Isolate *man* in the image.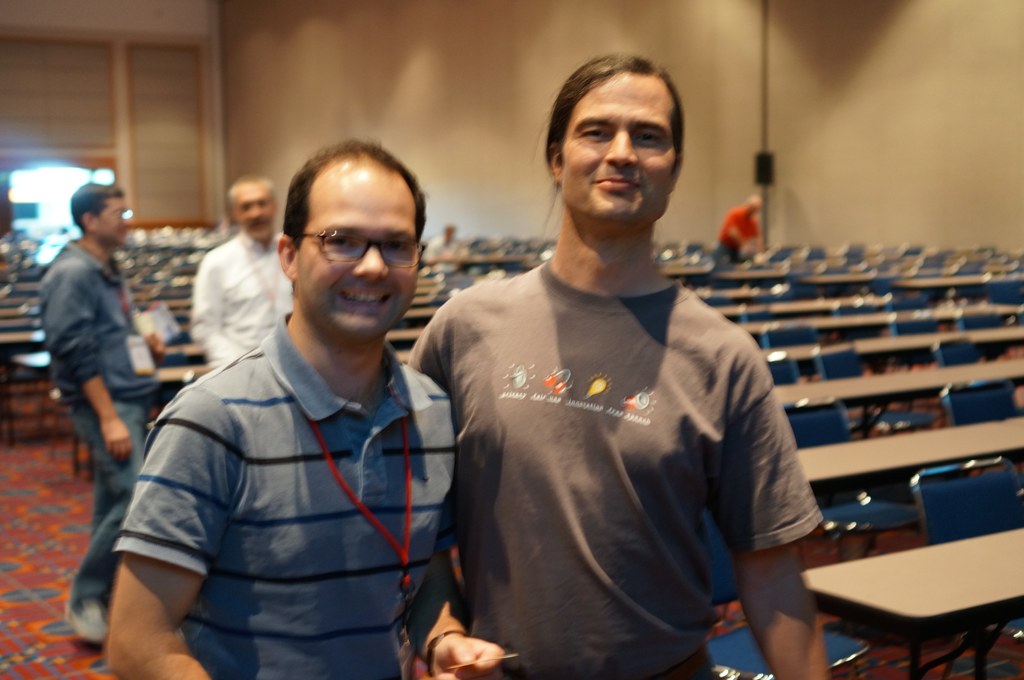
Isolated region: detection(716, 195, 765, 255).
